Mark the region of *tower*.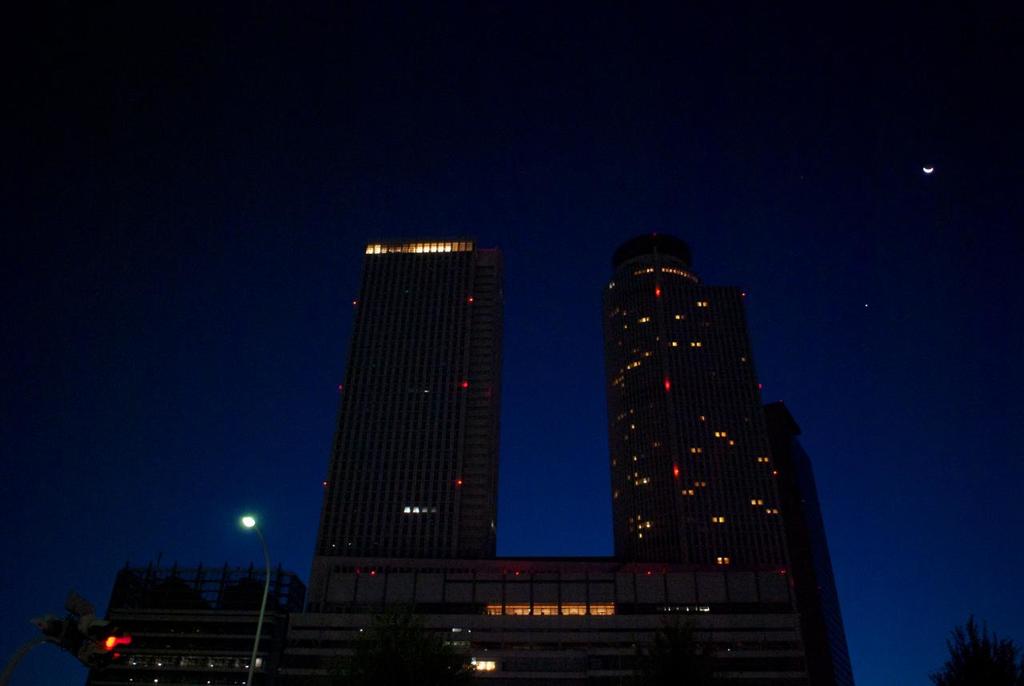
Region: locate(318, 239, 505, 558).
